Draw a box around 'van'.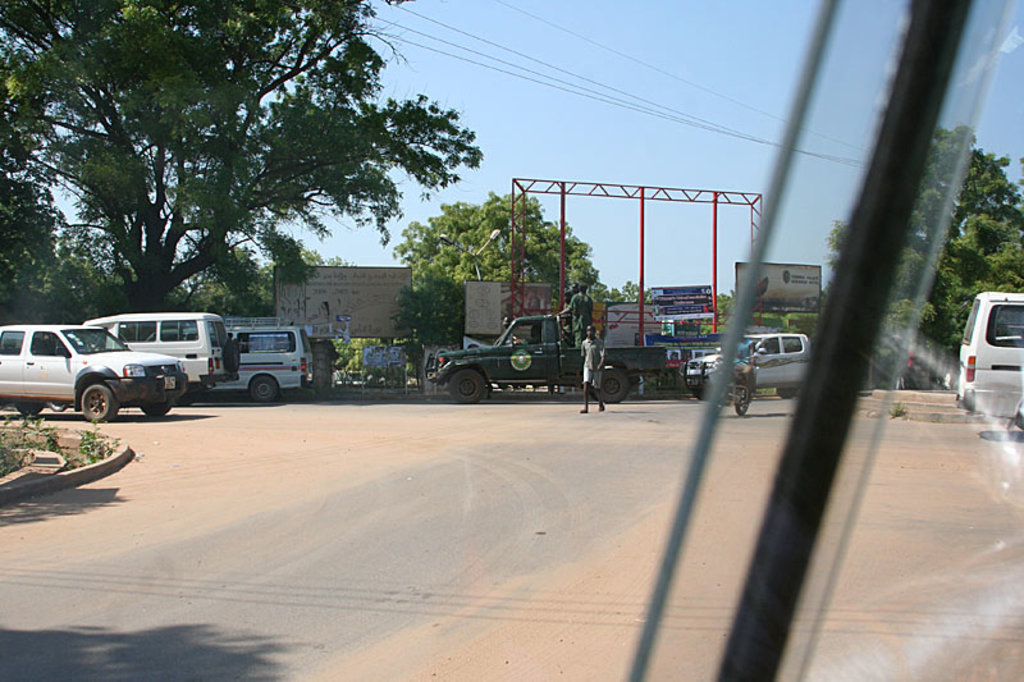
[x1=74, y1=312, x2=243, y2=407].
